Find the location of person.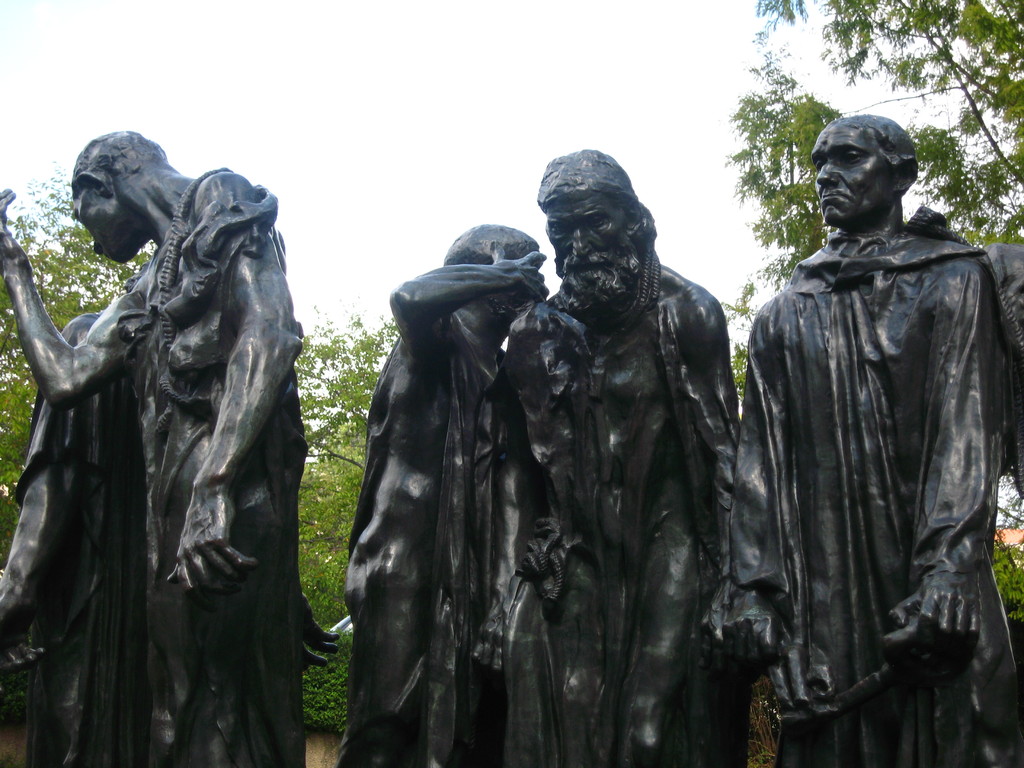
Location: [x1=727, y1=113, x2=1007, y2=767].
